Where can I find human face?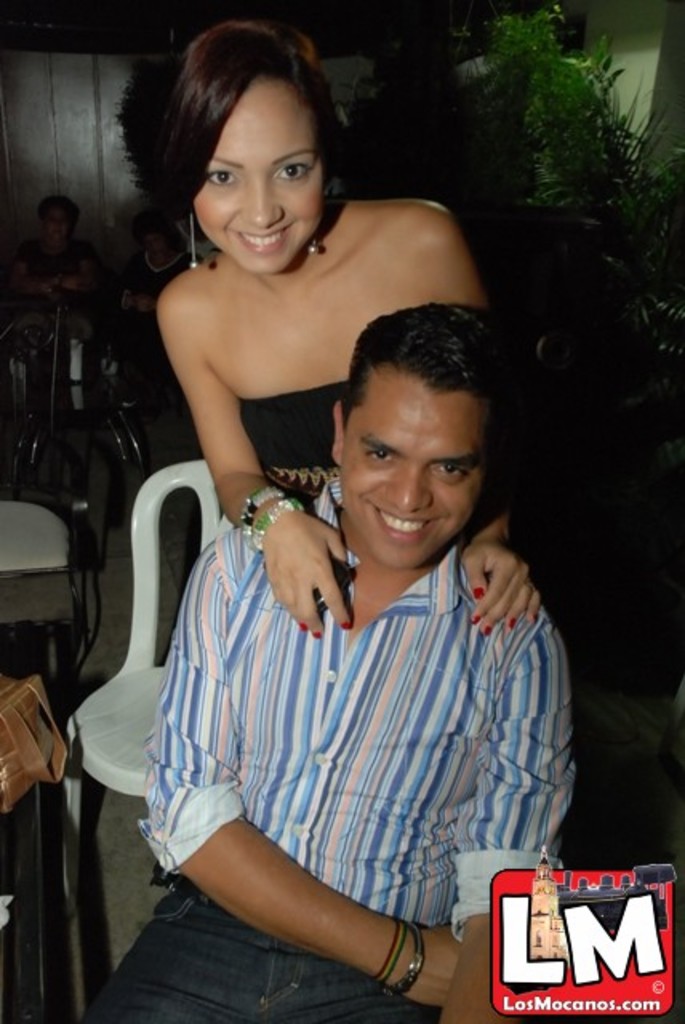
You can find it at 195/80/330/272.
